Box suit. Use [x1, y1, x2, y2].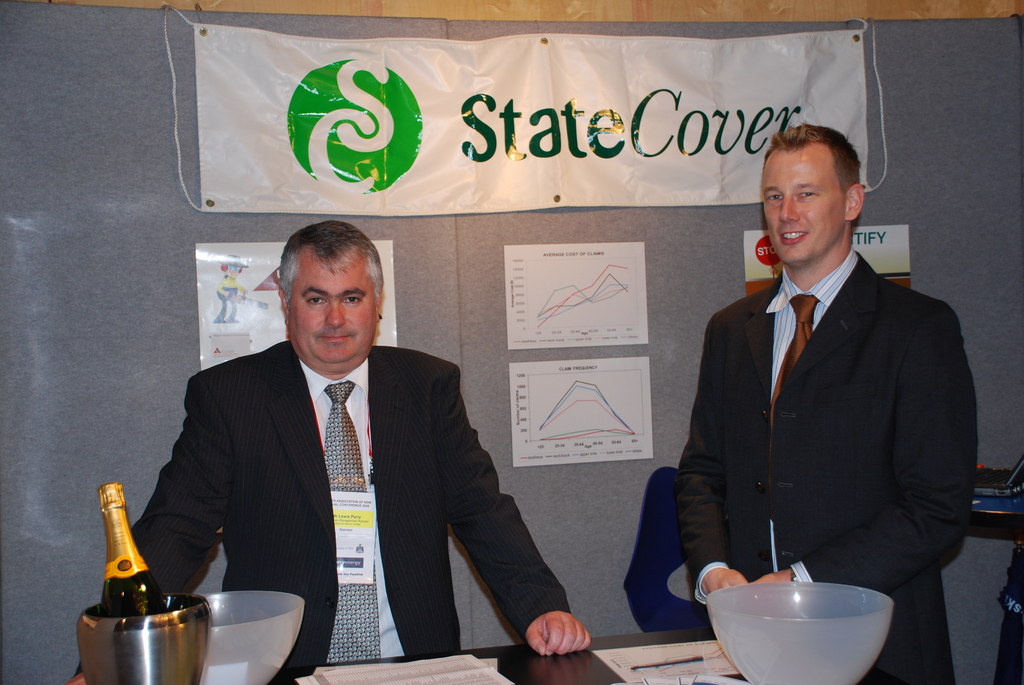
[675, 251, 979, 684].
